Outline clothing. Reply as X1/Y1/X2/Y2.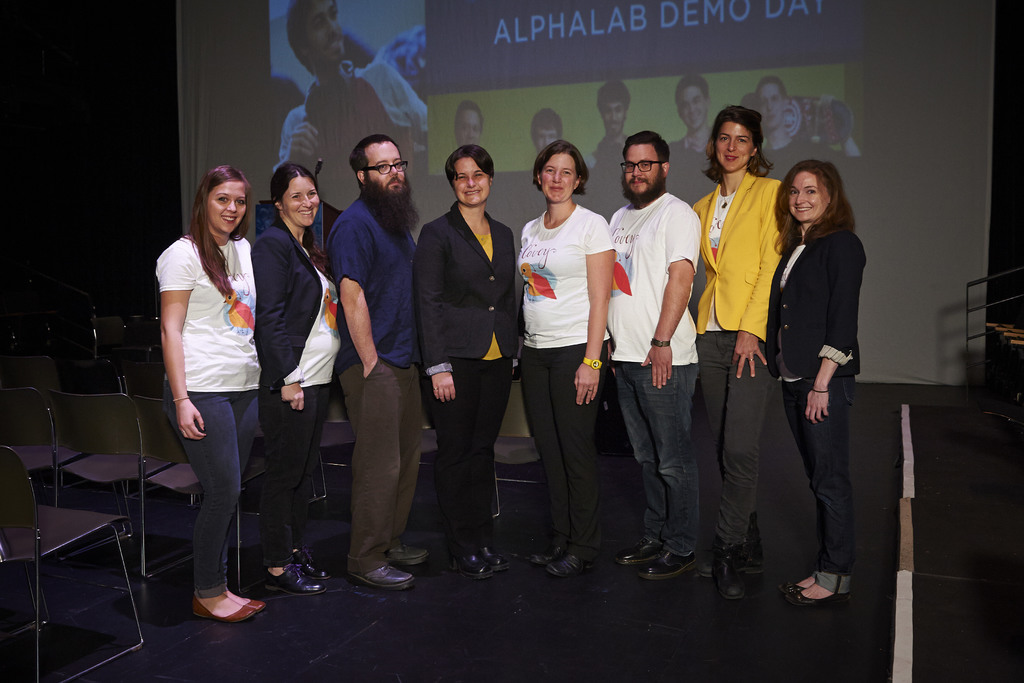
248/215/343/568.
